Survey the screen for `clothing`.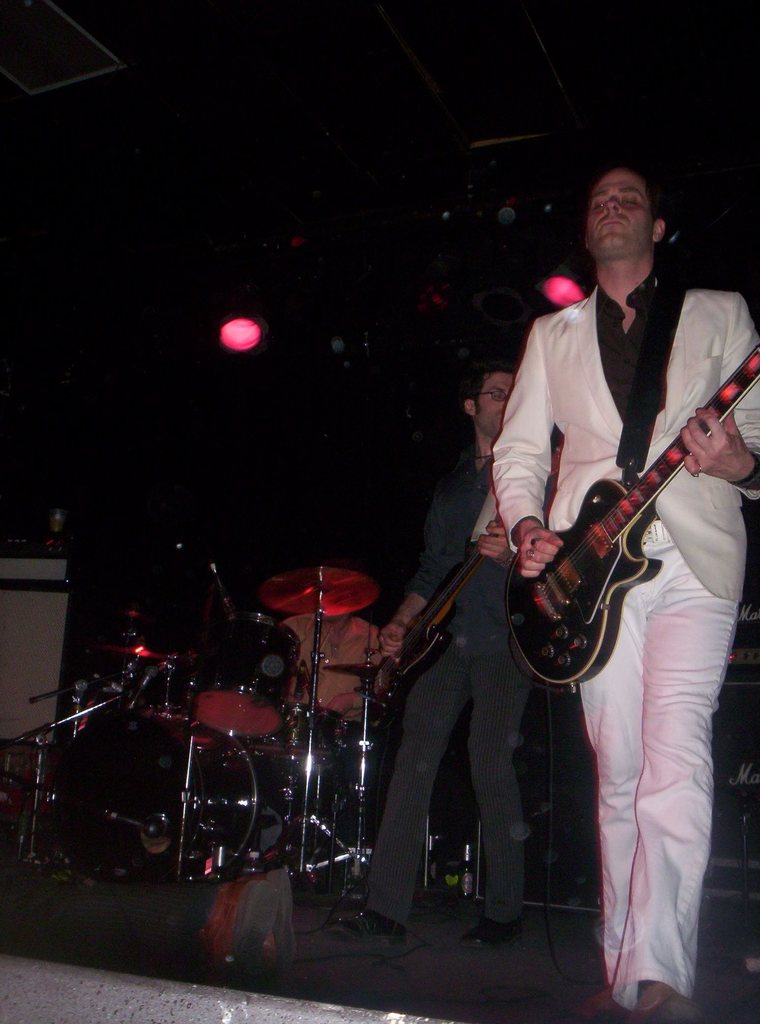
Survey found: rect(490, 251, 759, 1023).
